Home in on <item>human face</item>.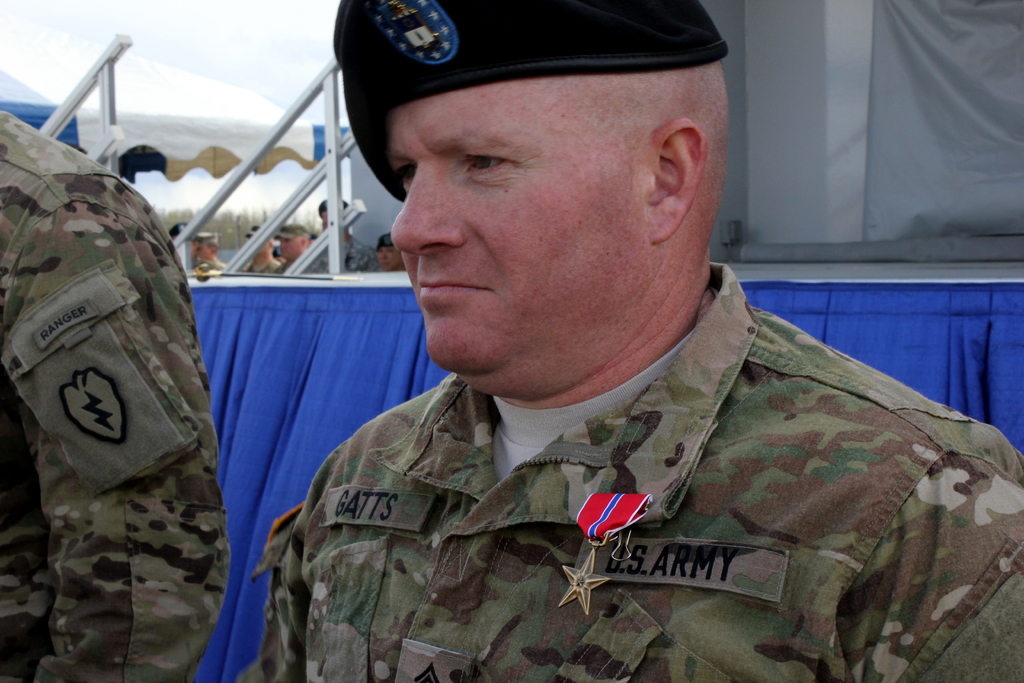
Homed in at 385, 73, 648, 367.
